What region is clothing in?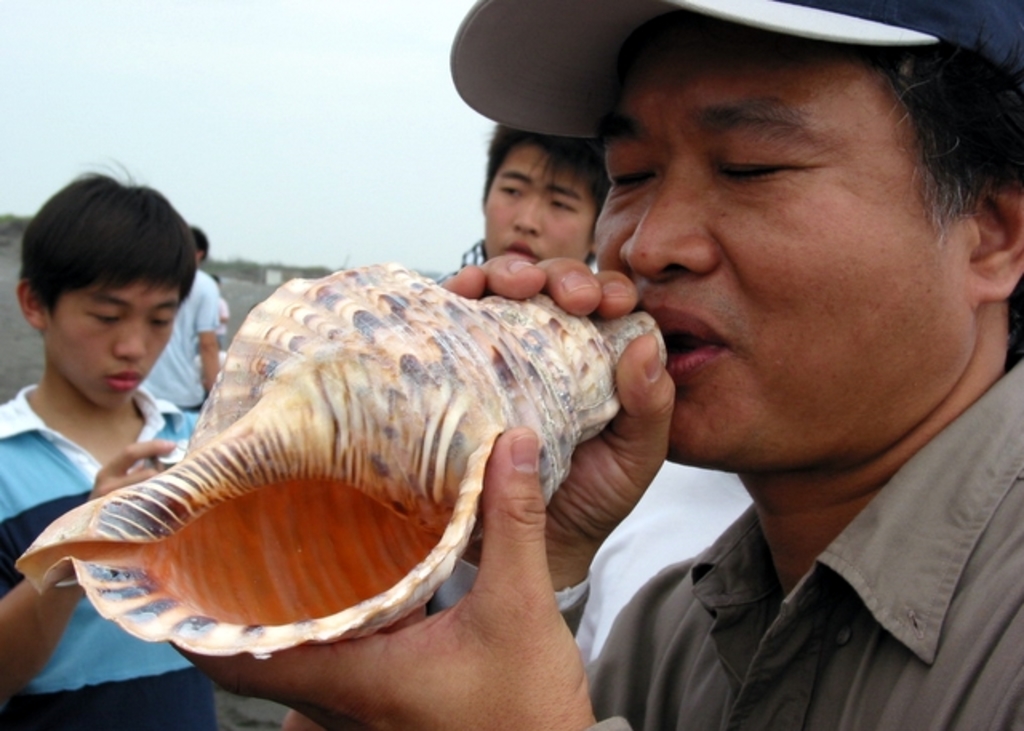
139, 258, 221, 419.
